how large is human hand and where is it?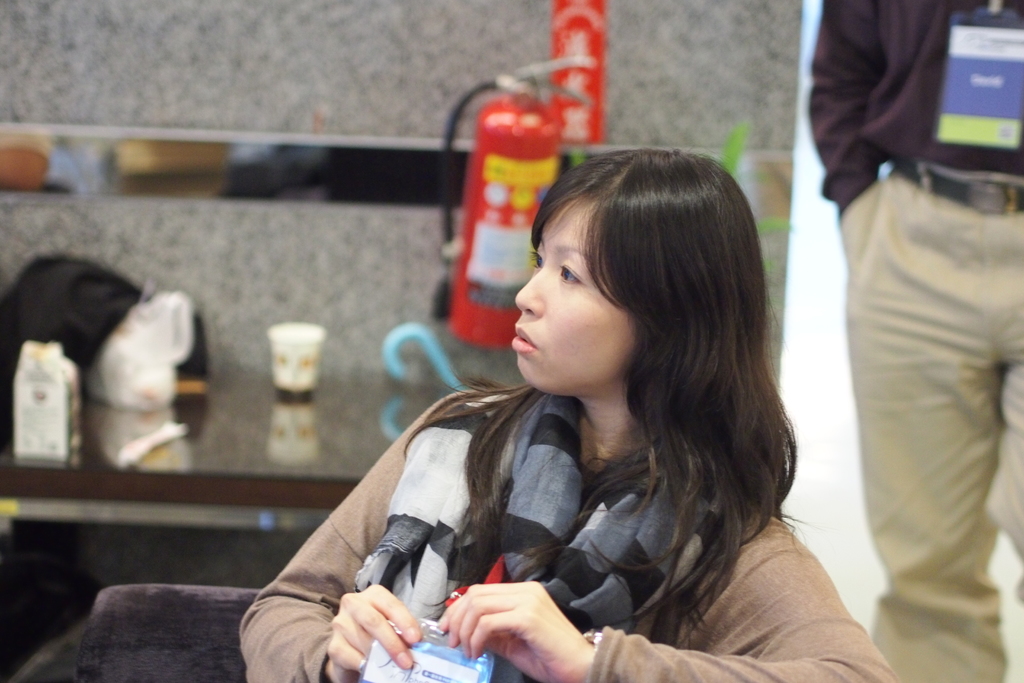
Bounding box: {"left": 325, "top": 580, "right": 424, "bottom": 679}.
